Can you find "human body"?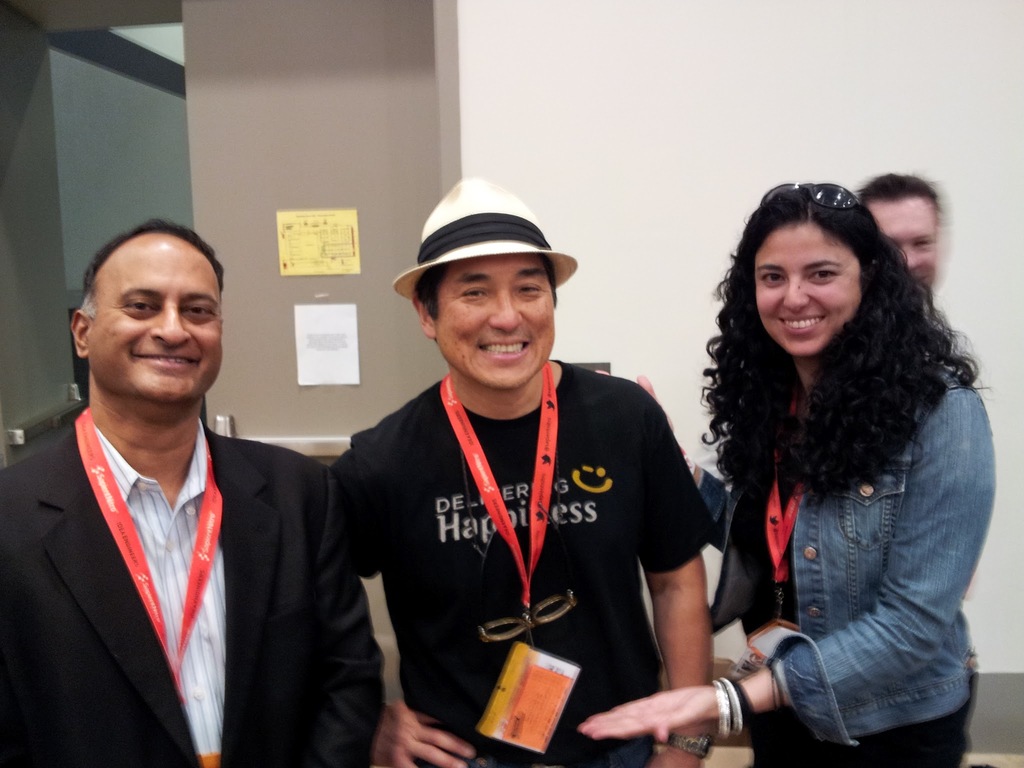
Yes, bounding box: x1=0, y1=218, x2=387, y2=767.
